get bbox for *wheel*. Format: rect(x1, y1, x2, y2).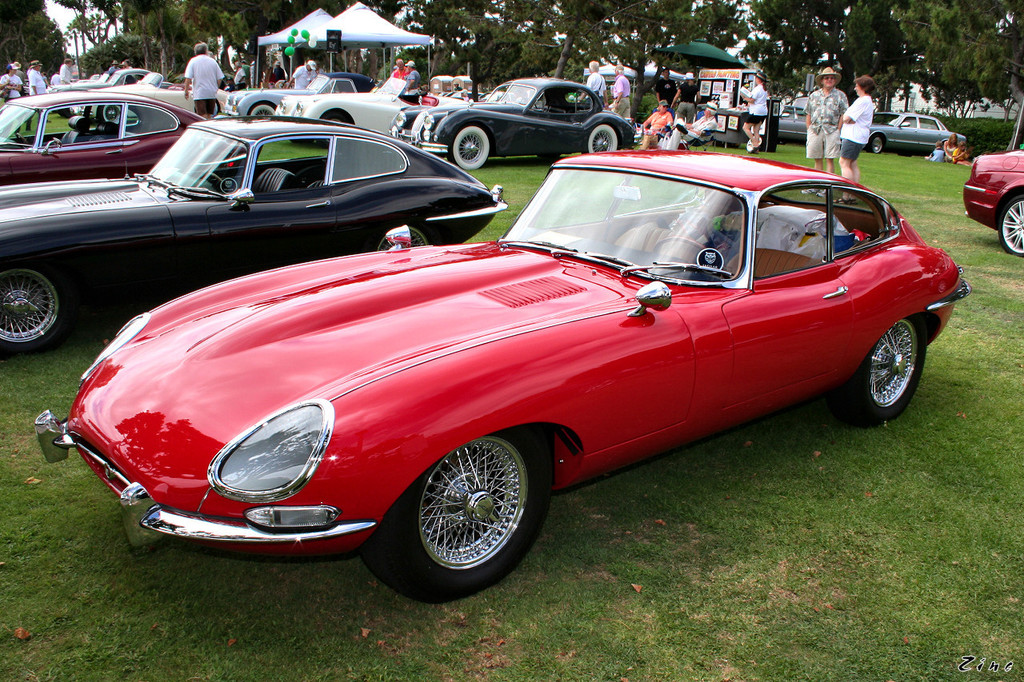
rect(846, 314, 924, 425).
